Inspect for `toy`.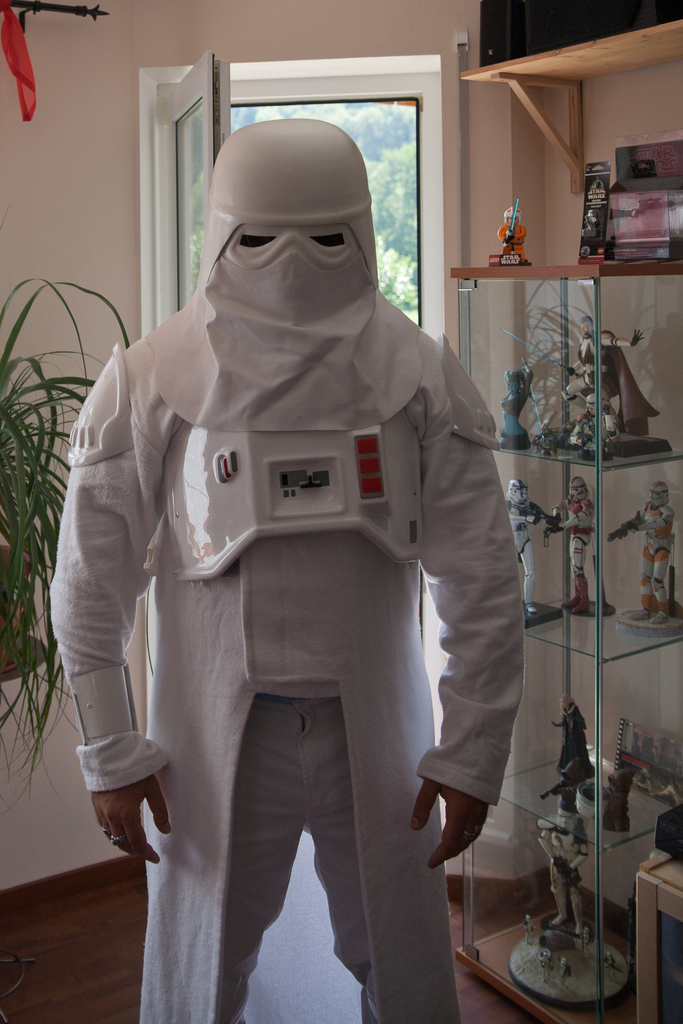
Inspection: {"left": 504, "top": 476, "right": 558, "bottom": 614}.
